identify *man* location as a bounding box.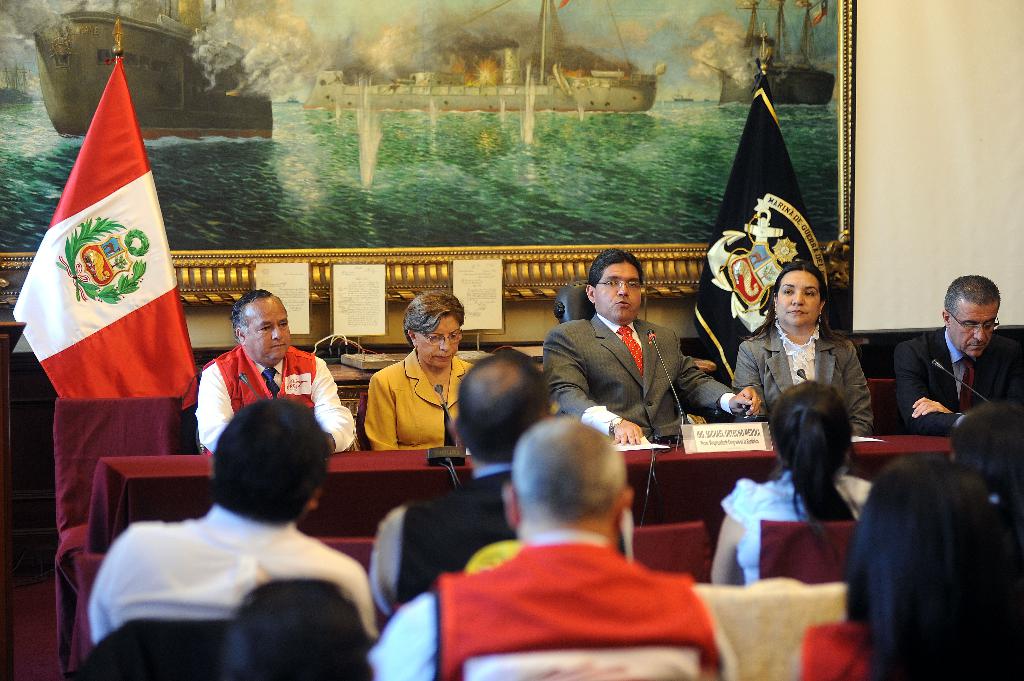
540,249,765,449.
